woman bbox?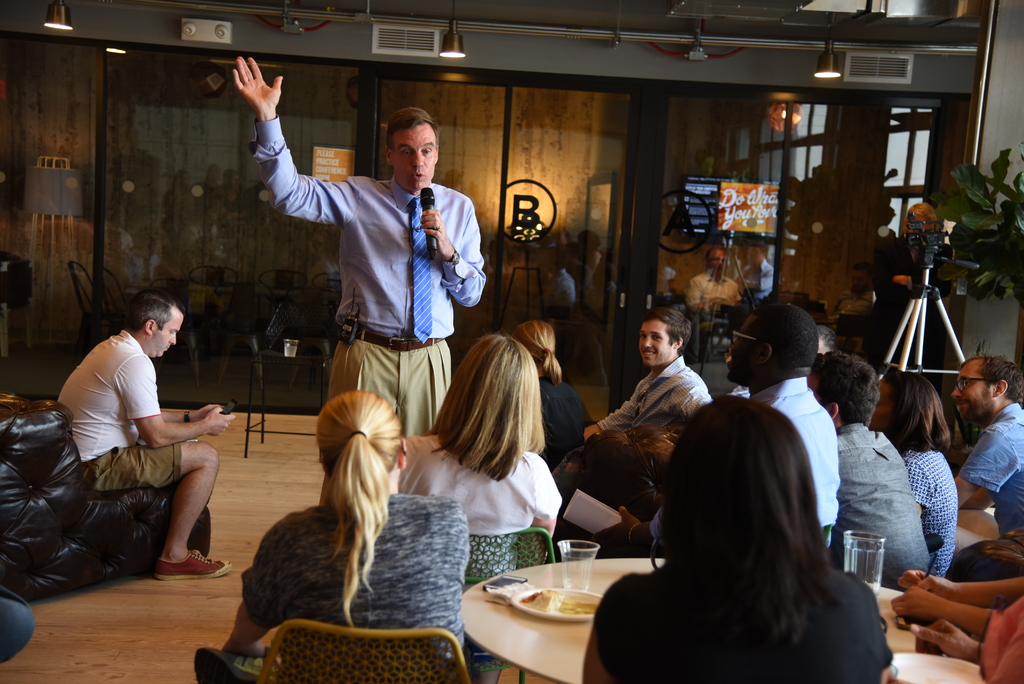
218,389,474,675
